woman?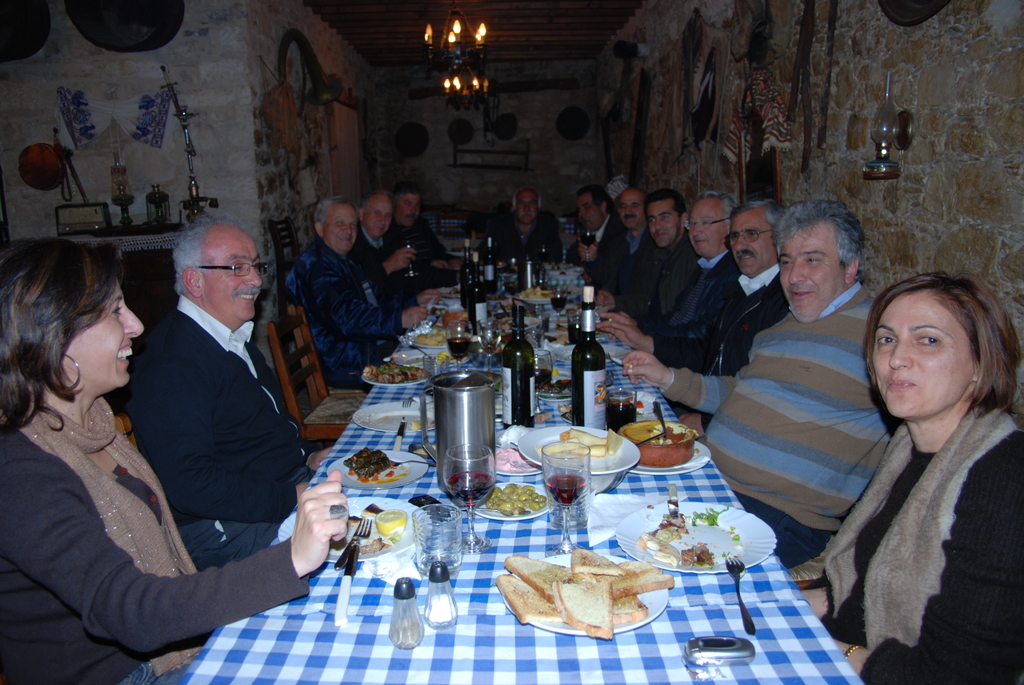
810, 247, 1023, 673
